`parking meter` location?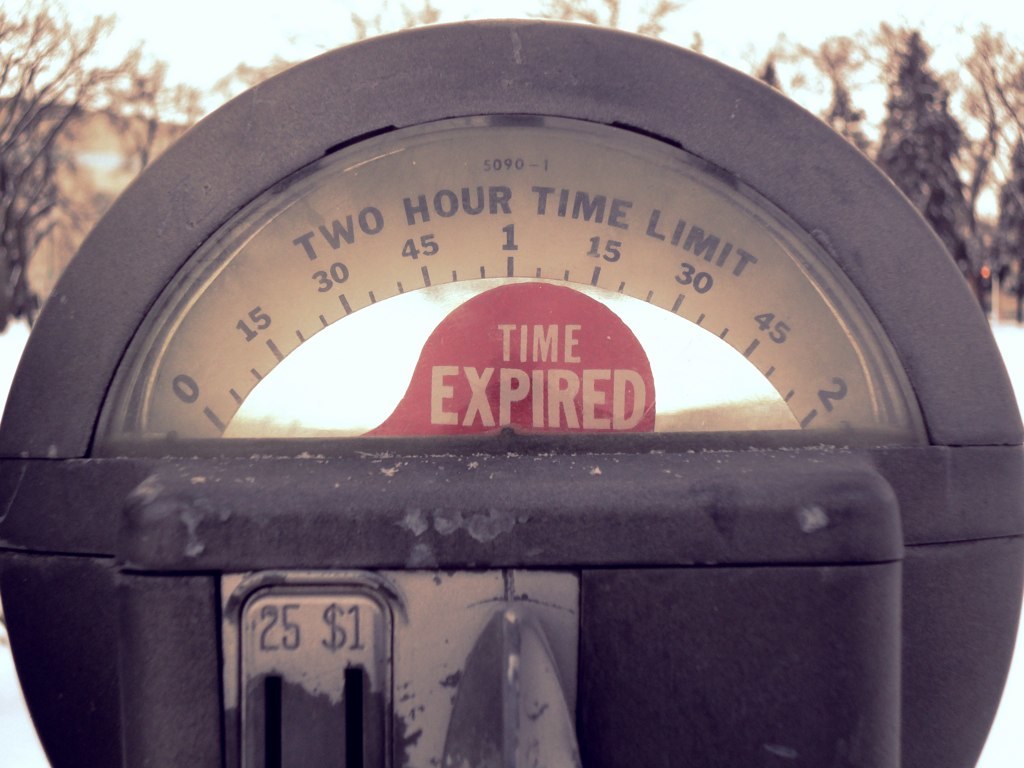
<region>0, 19, 1018, 767</region>
